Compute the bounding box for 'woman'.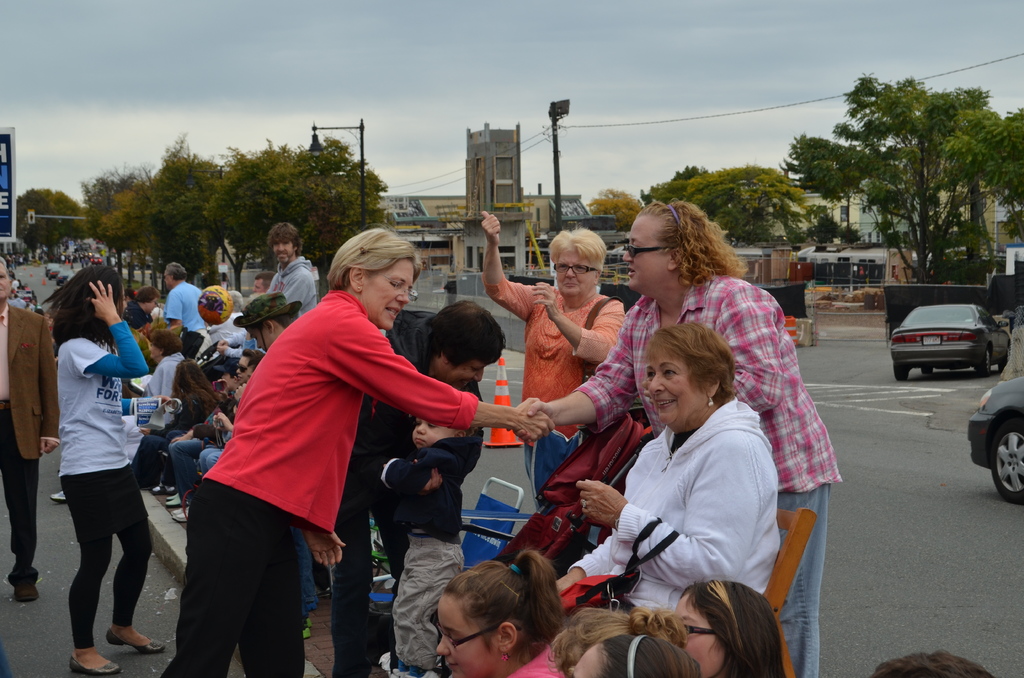
[left=671, top=582, right=788, bottom=677].
